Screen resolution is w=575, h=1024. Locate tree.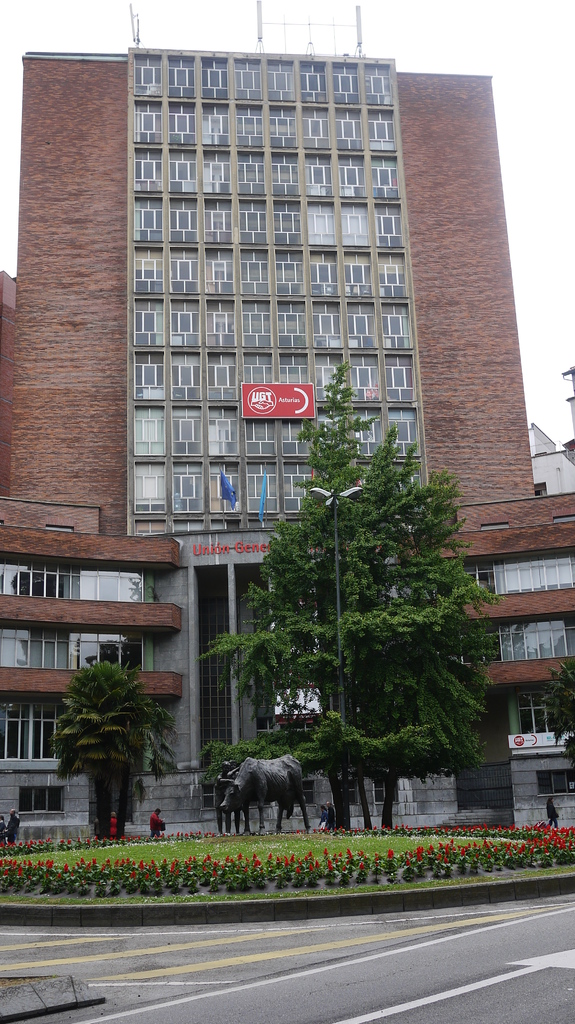
box=[536, 648, 574, 769].
